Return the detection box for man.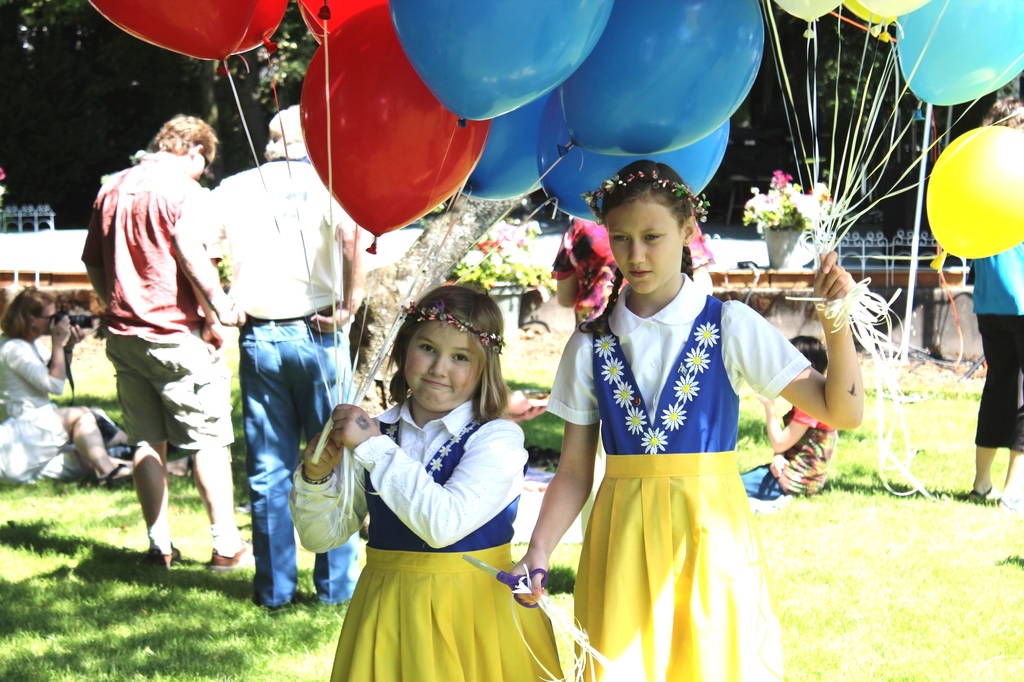
548:215:716:543.
